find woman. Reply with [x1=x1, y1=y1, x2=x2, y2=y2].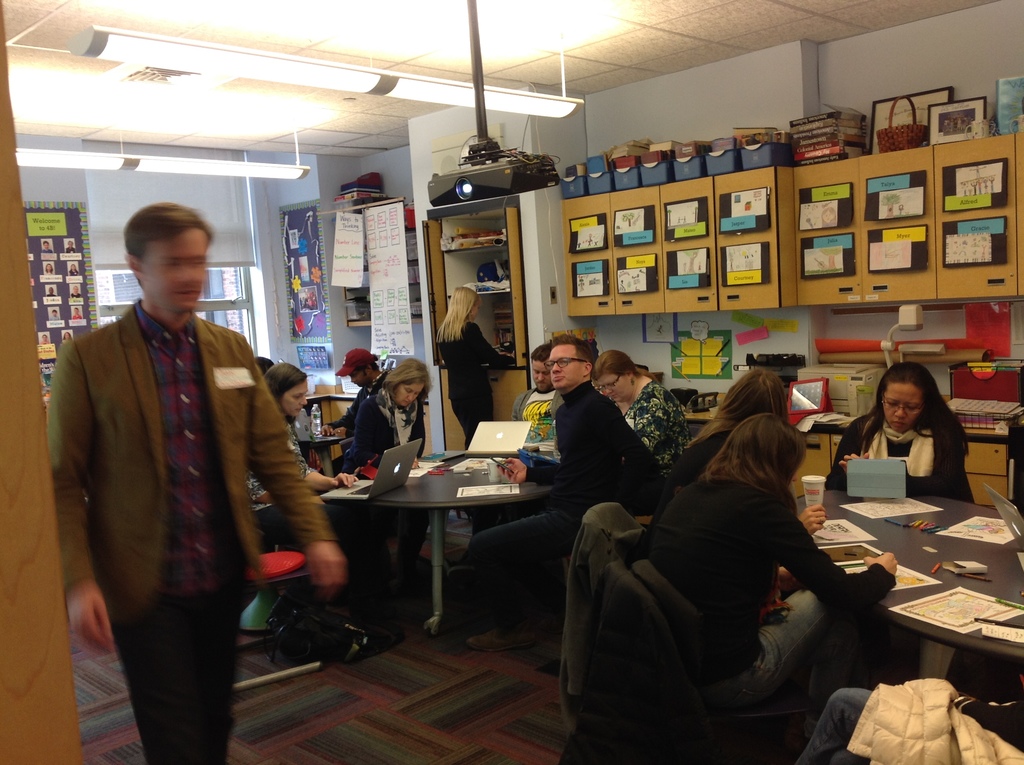
[x1=825, y1=360, x2=976, y2=502].
